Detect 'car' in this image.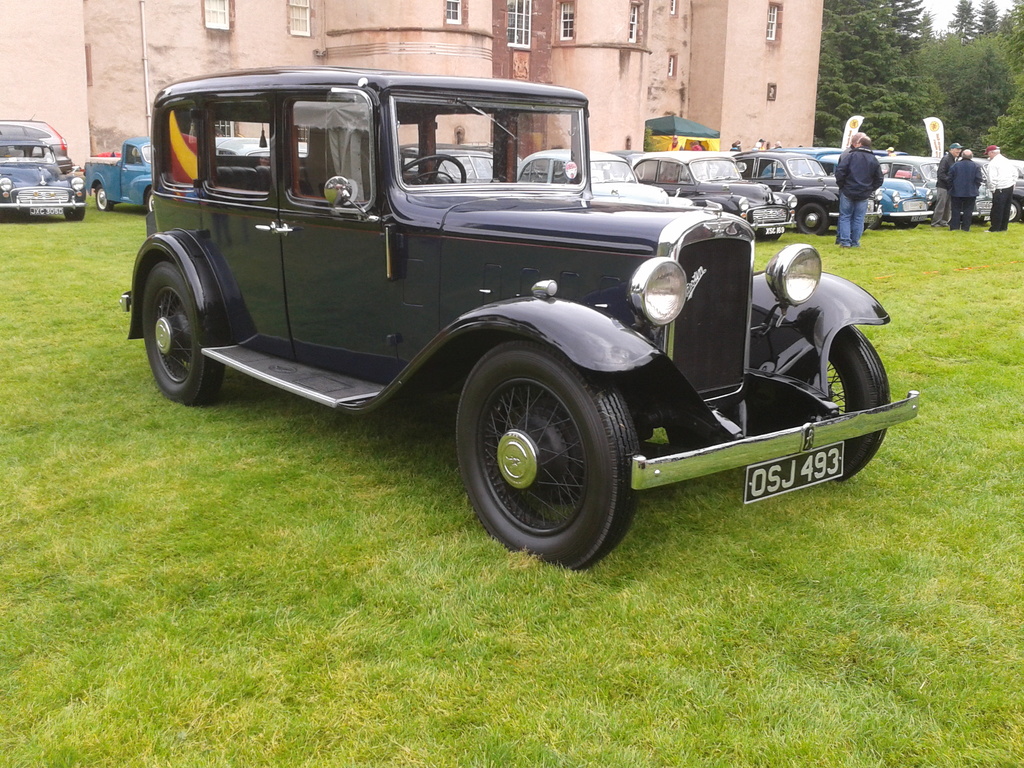
Detection: left=0, top=131, right=88, bottom=223.
